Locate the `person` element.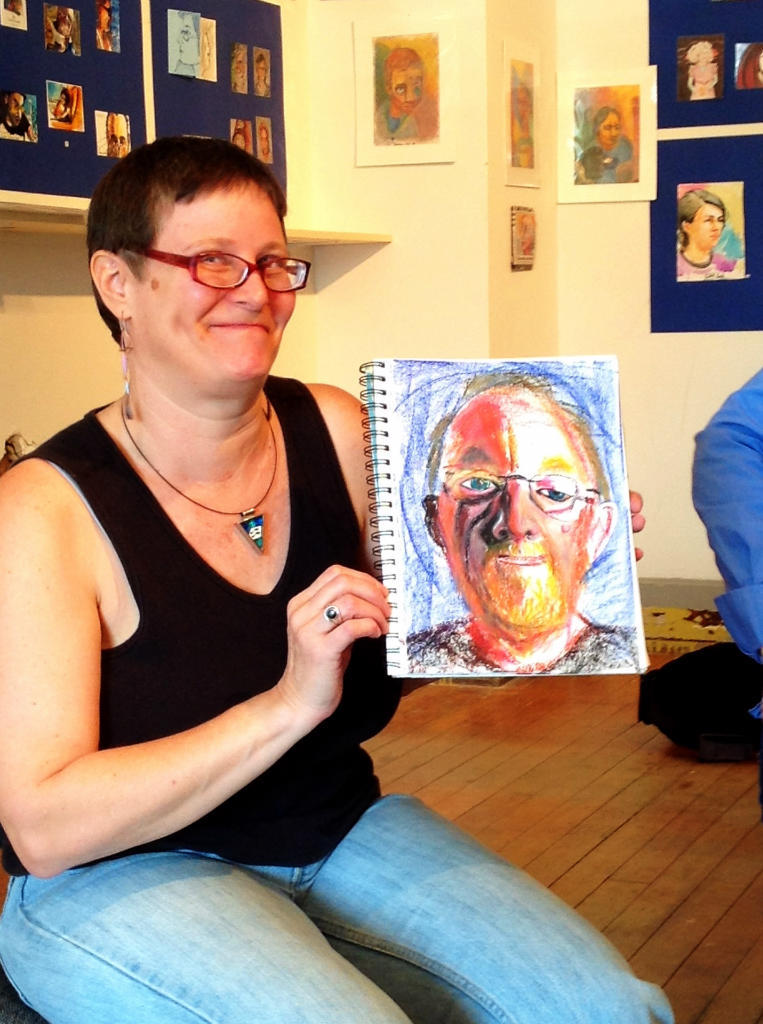
Element bbox: (577, 101, 652, 189).
